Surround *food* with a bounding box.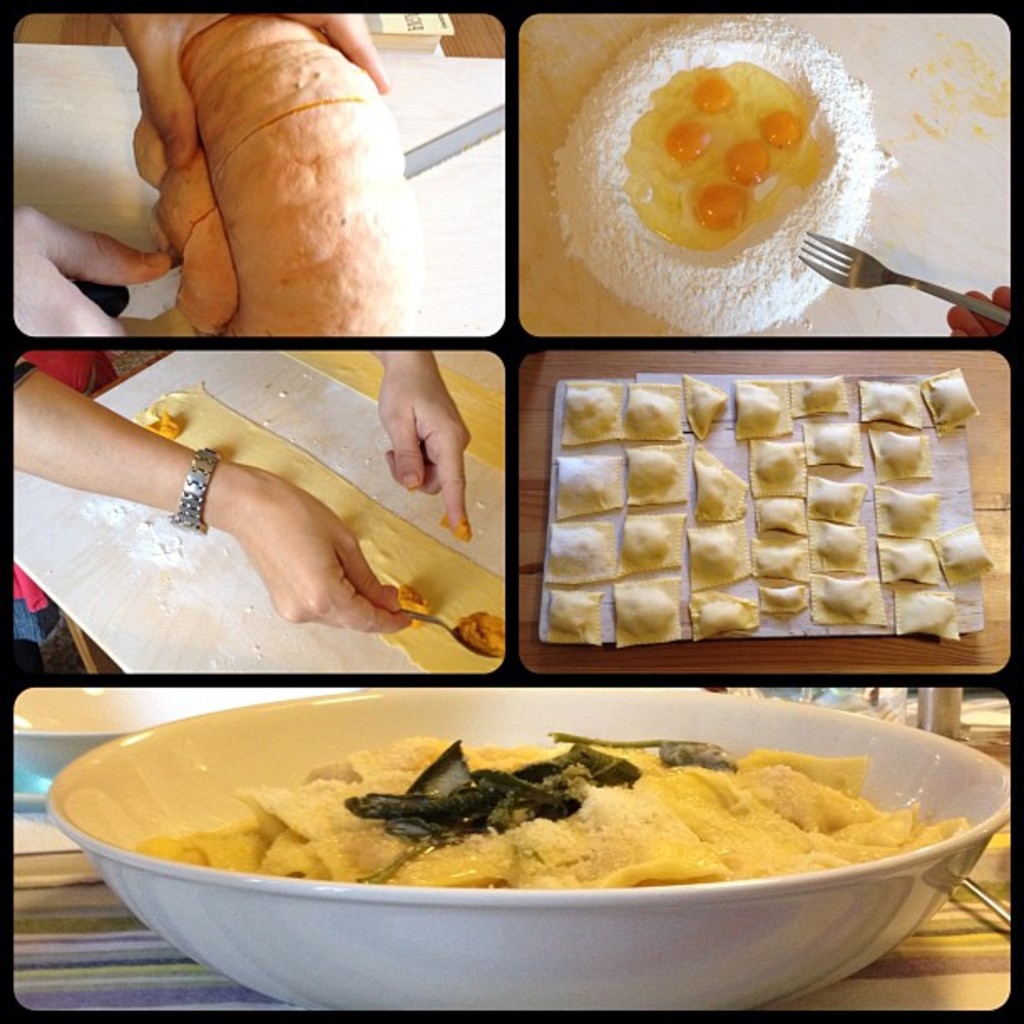
920 368 980 435.
